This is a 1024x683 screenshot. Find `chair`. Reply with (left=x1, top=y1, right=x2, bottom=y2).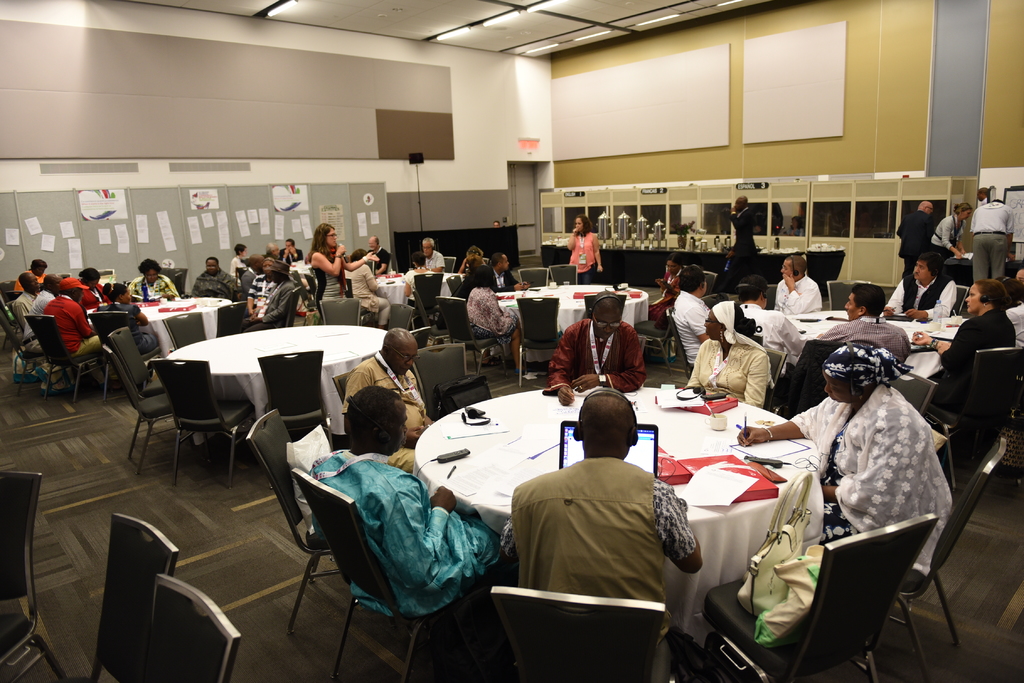
(left=81, top=514, right=177, bottom=682).
